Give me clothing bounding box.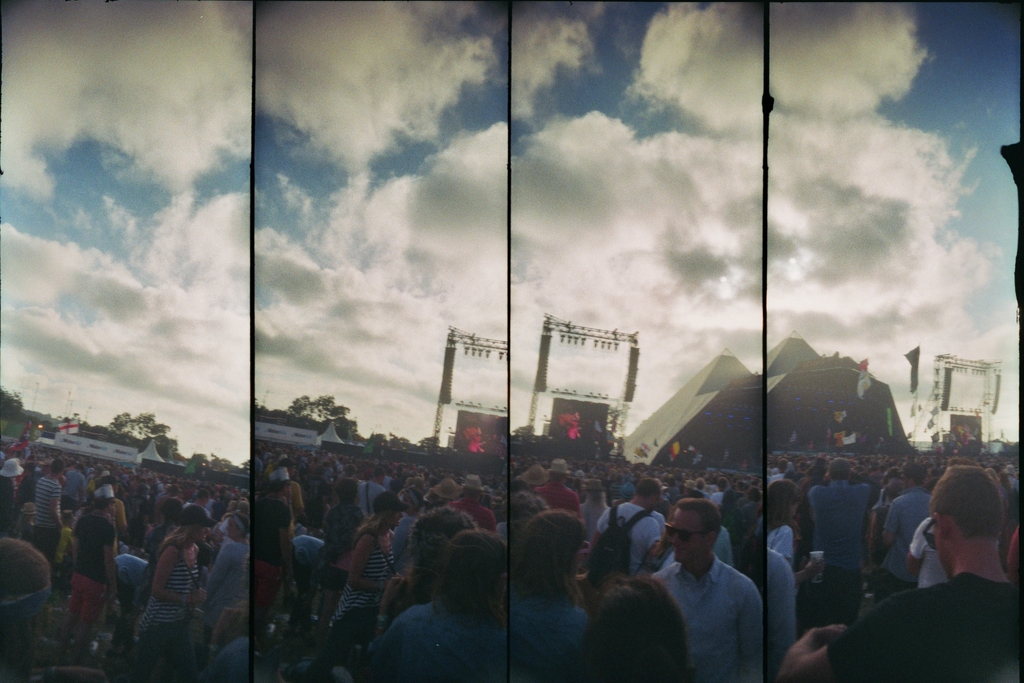
l=138, t=522, r=197, b=664.
